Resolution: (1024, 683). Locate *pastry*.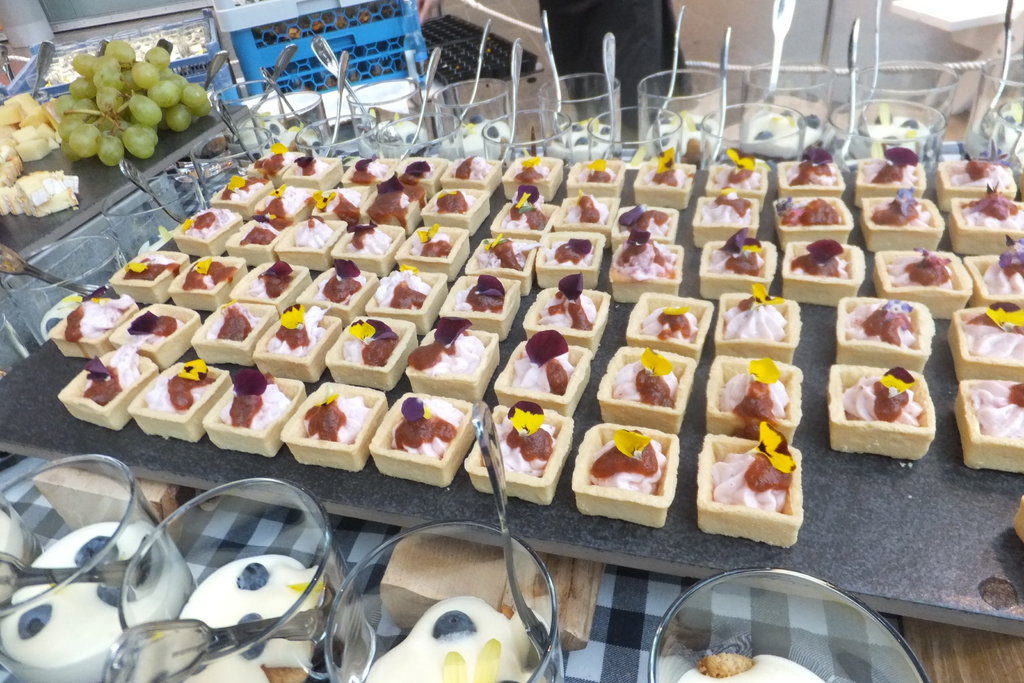
BBox(520, 274, 607, 349).
